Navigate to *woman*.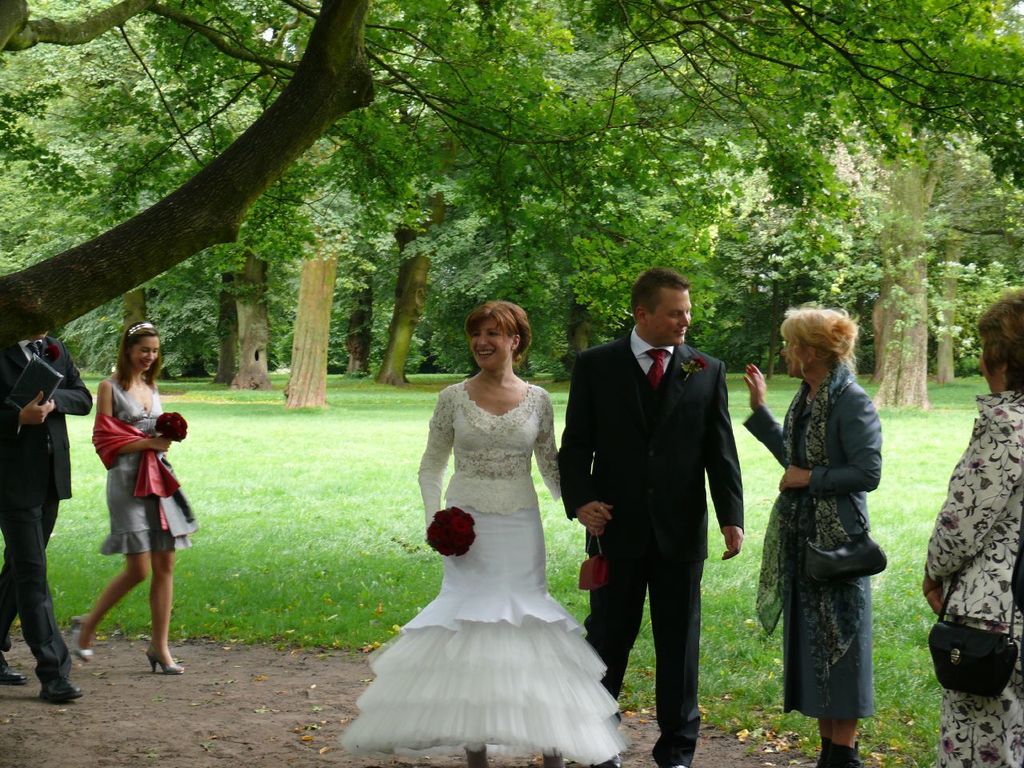
Navigation target: Rect(919, 287, 1023, 767).
